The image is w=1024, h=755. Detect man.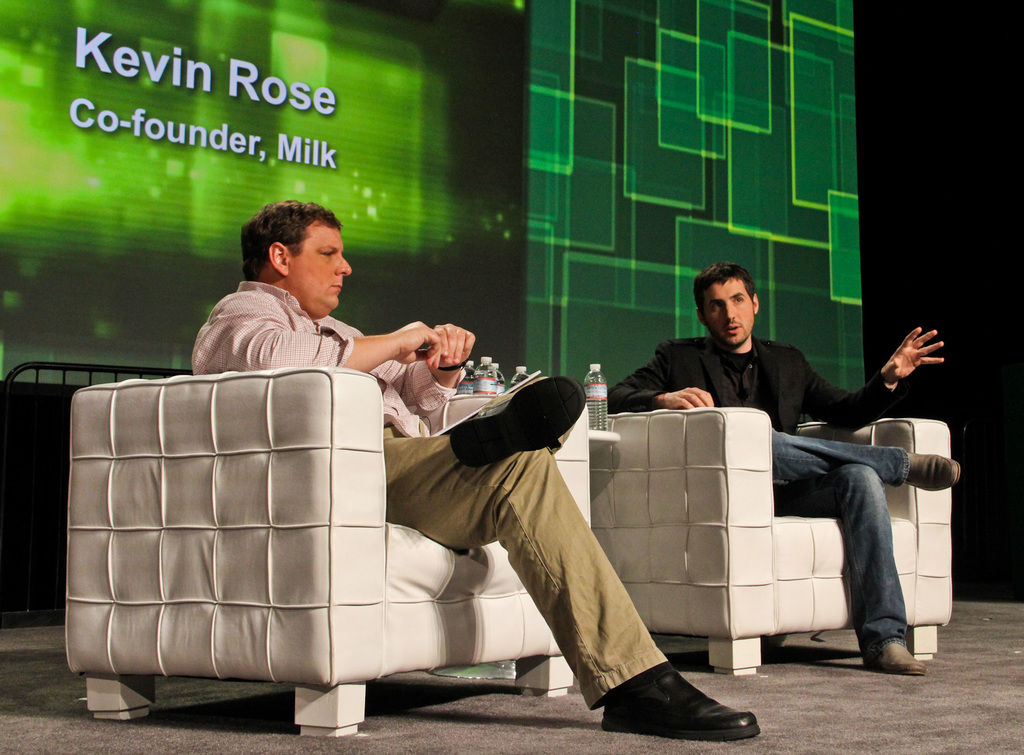
Detection: Rect(189, 197, 762, 741).
